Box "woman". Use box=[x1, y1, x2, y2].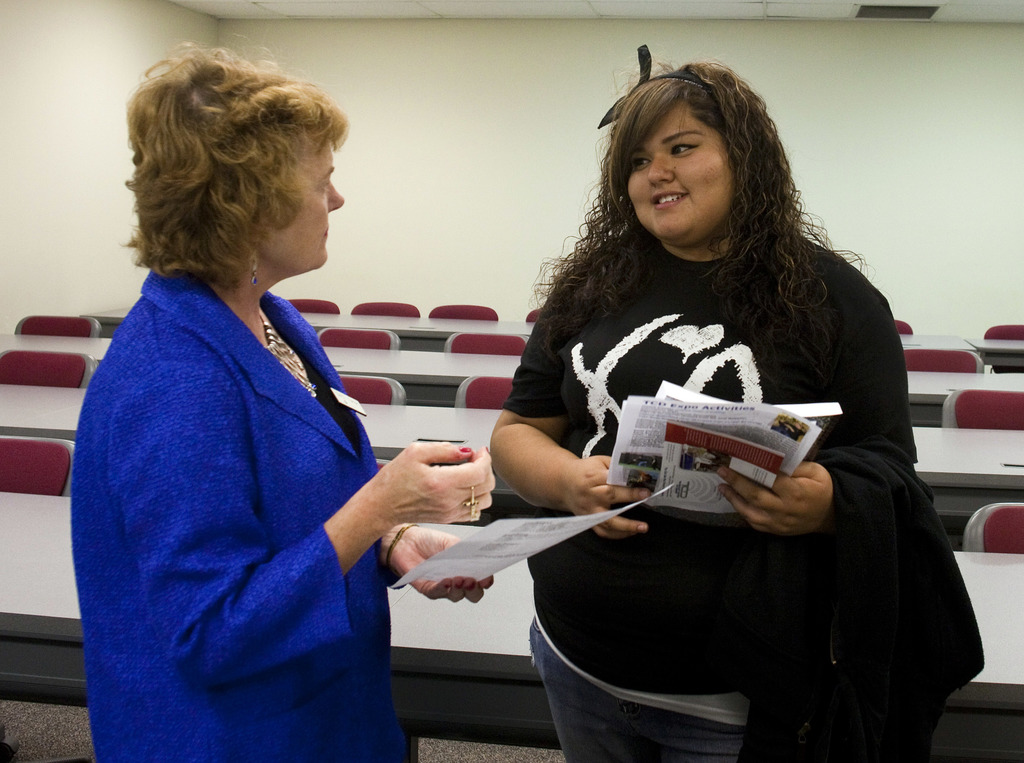
box=[486, 45, 915, 762].
